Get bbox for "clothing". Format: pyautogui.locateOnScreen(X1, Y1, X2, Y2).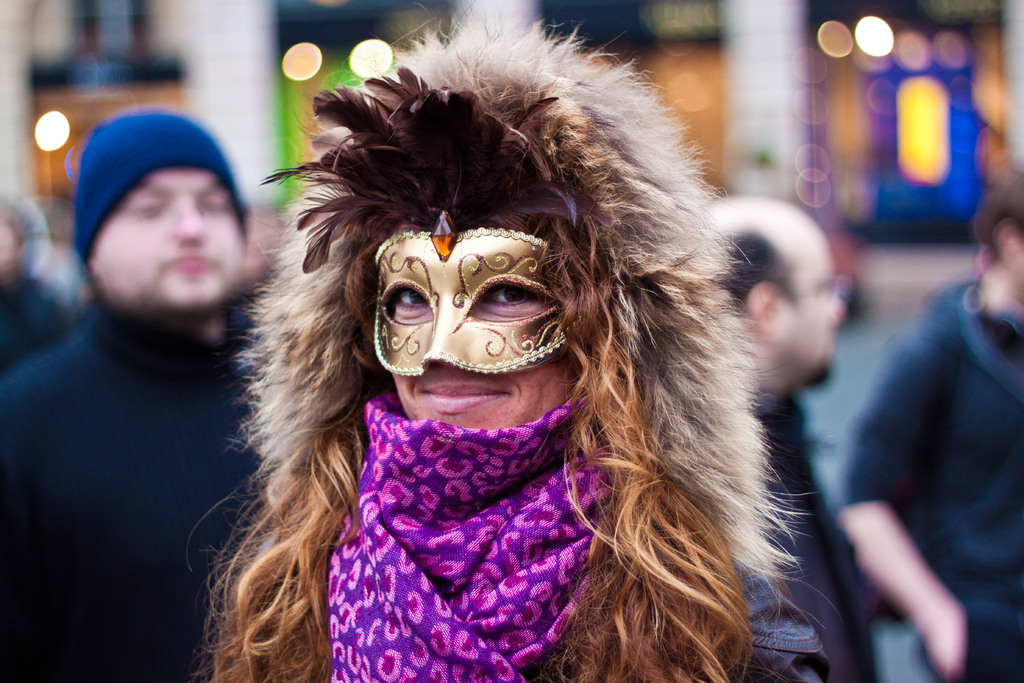
pyautogui.locateOnScreen(7, 192, 265, 665).
